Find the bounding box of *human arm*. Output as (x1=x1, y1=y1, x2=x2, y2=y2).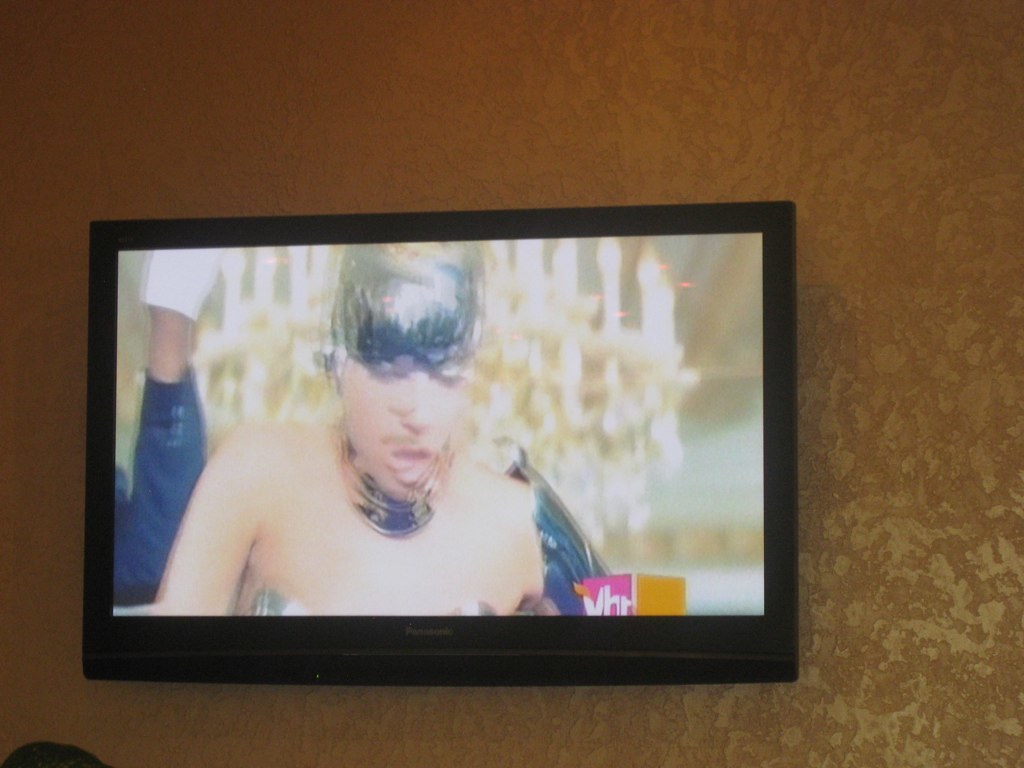
(x1=144, y1=394, x2=269, y2=619).
